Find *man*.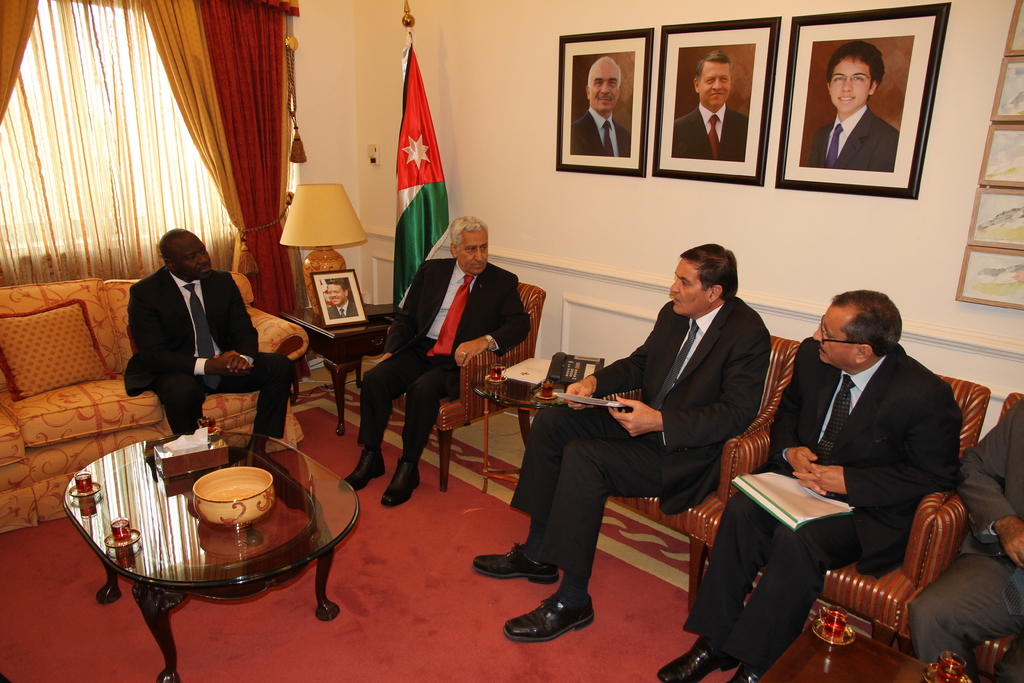
(left=123, top=227, right=300, bottom=475).
